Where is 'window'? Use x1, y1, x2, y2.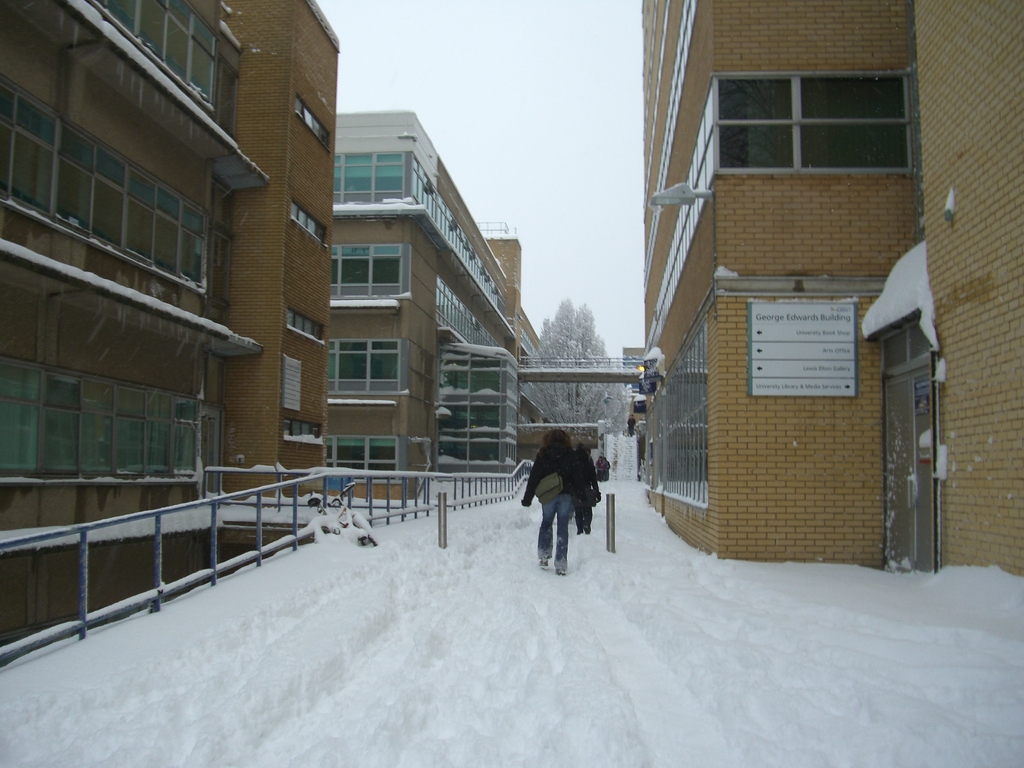
290, 98, 330, 151.
